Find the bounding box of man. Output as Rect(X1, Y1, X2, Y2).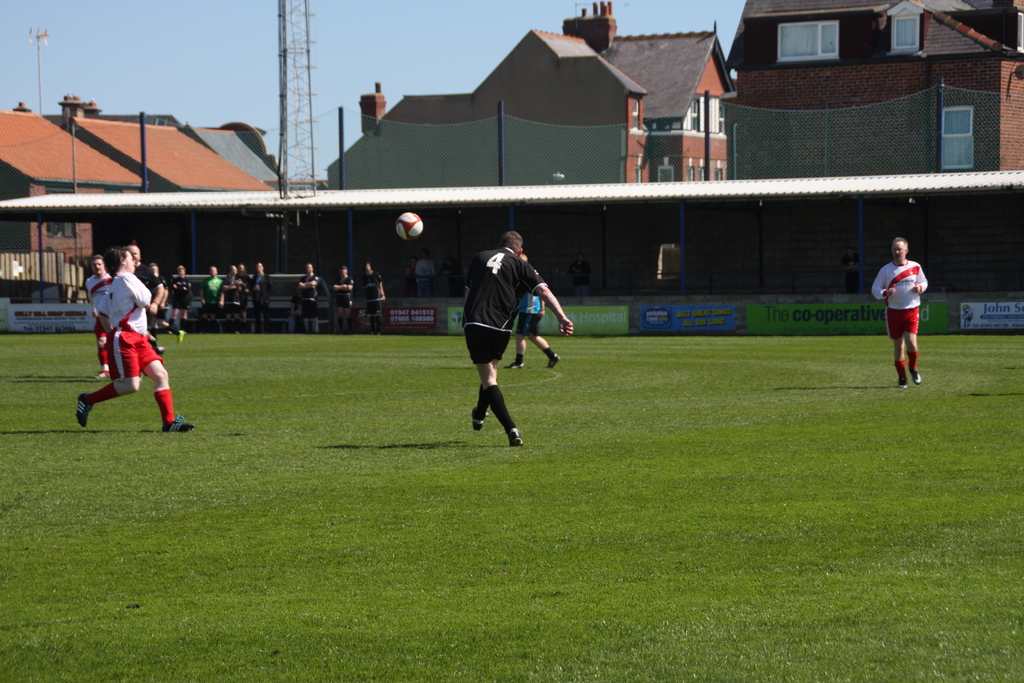
Rect(221, 267, 245, 337).
